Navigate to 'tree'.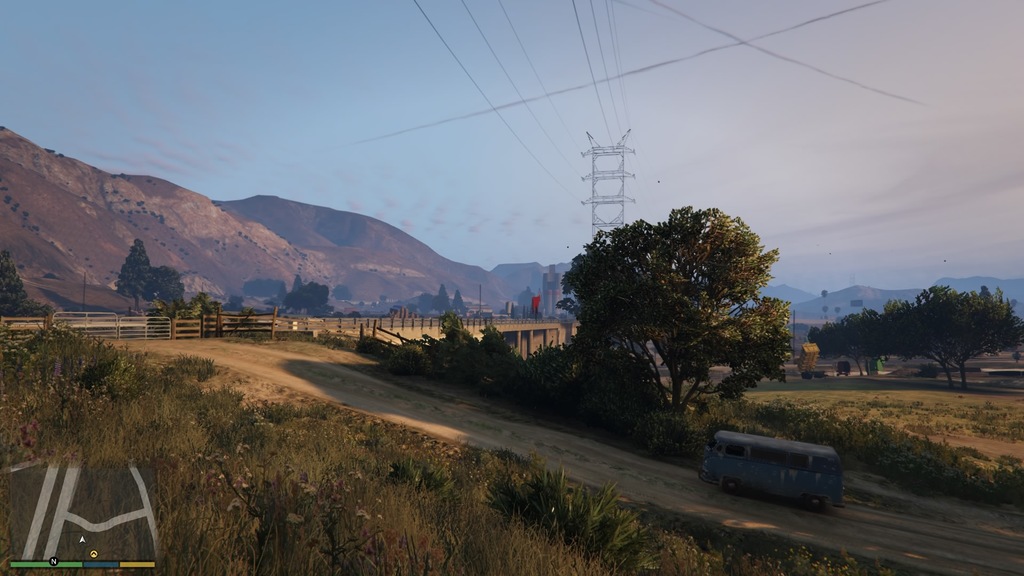
Navigation target: x1=157, y1=264, x2=189, y2=316.
